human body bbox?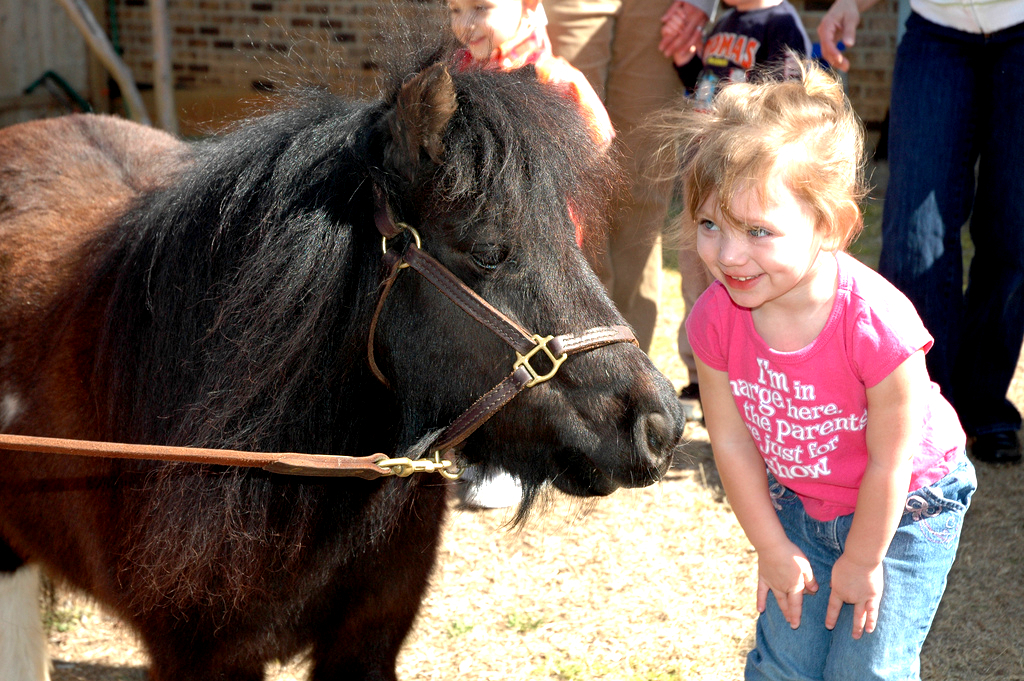
left=695, top=137, right=973, bottom=655
